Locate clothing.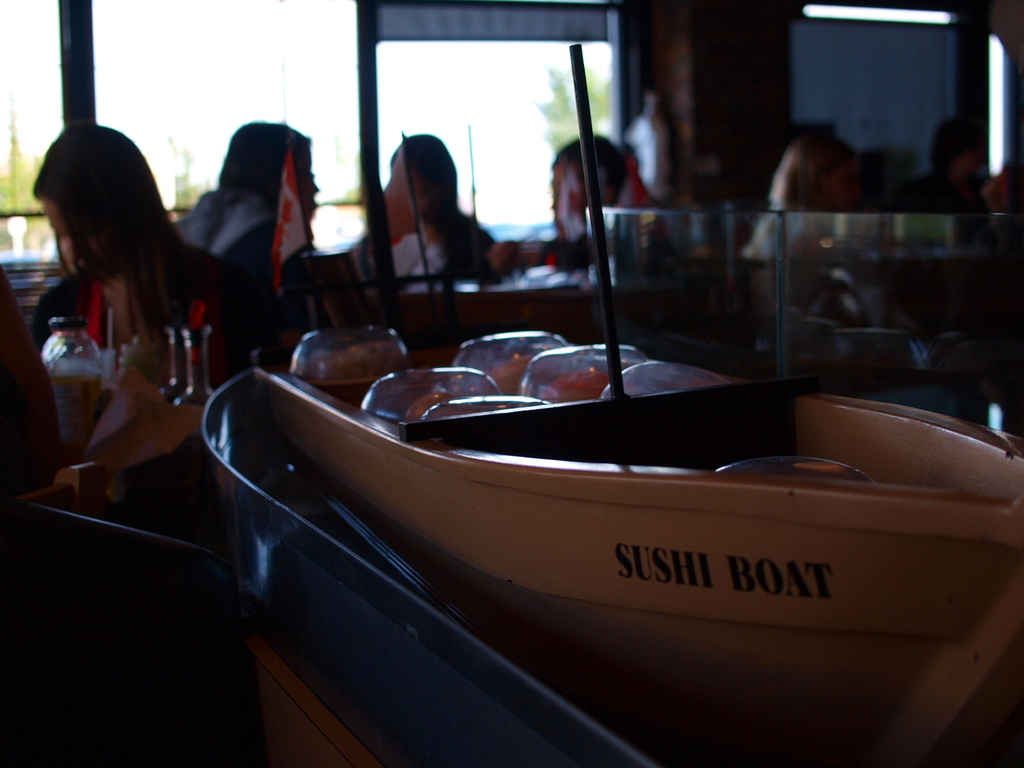
Bounding box: 176:186:278:262.
